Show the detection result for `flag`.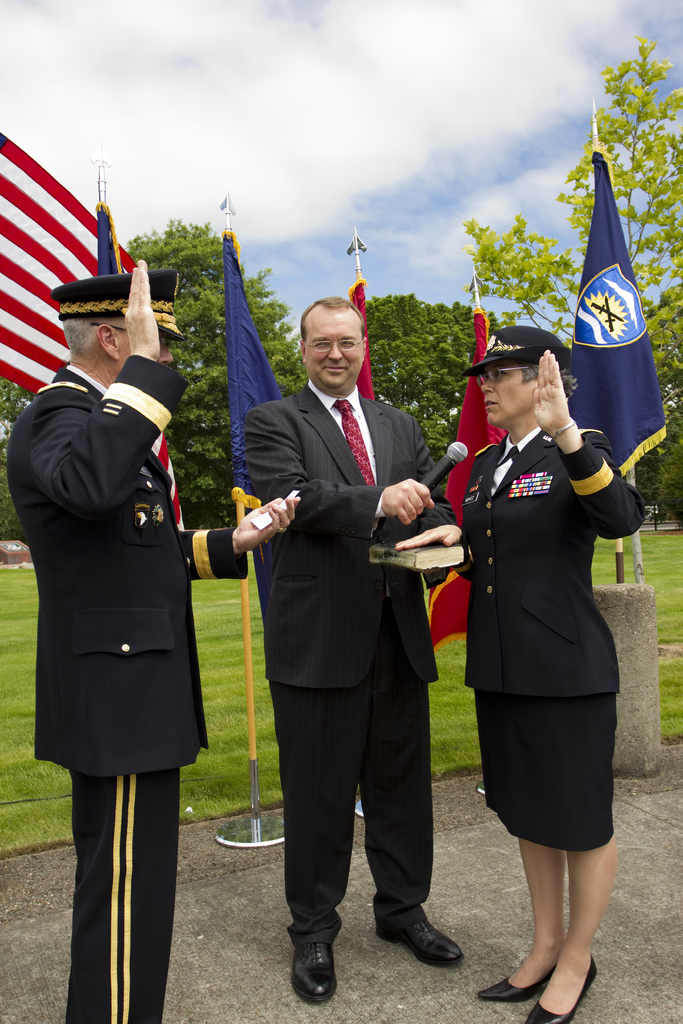
locate(0, 125, 145, 393).
